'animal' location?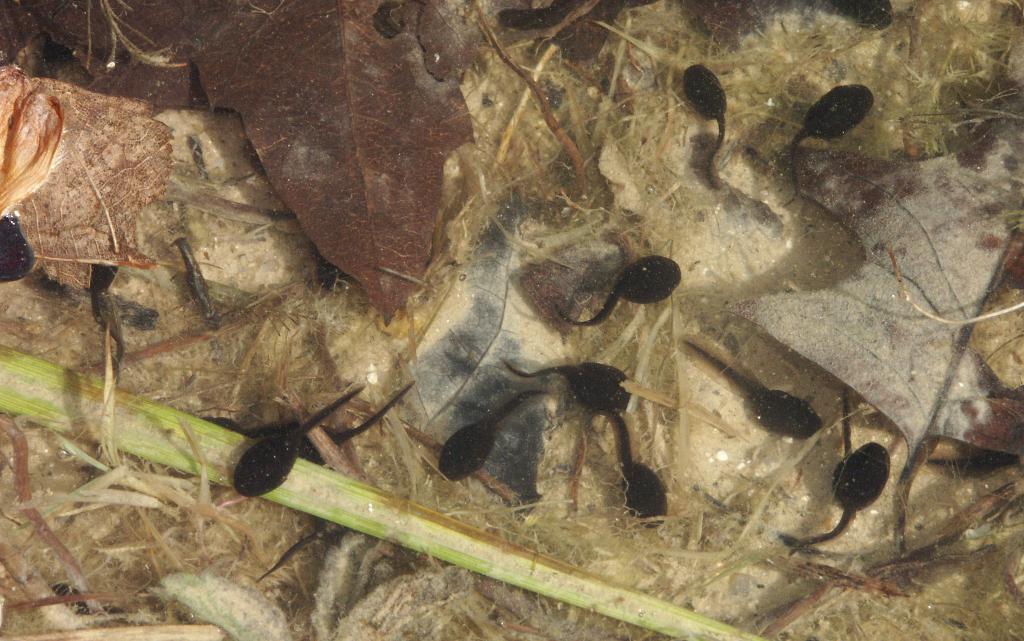
[x1=616, y1=410, x2=670, y2=529]
